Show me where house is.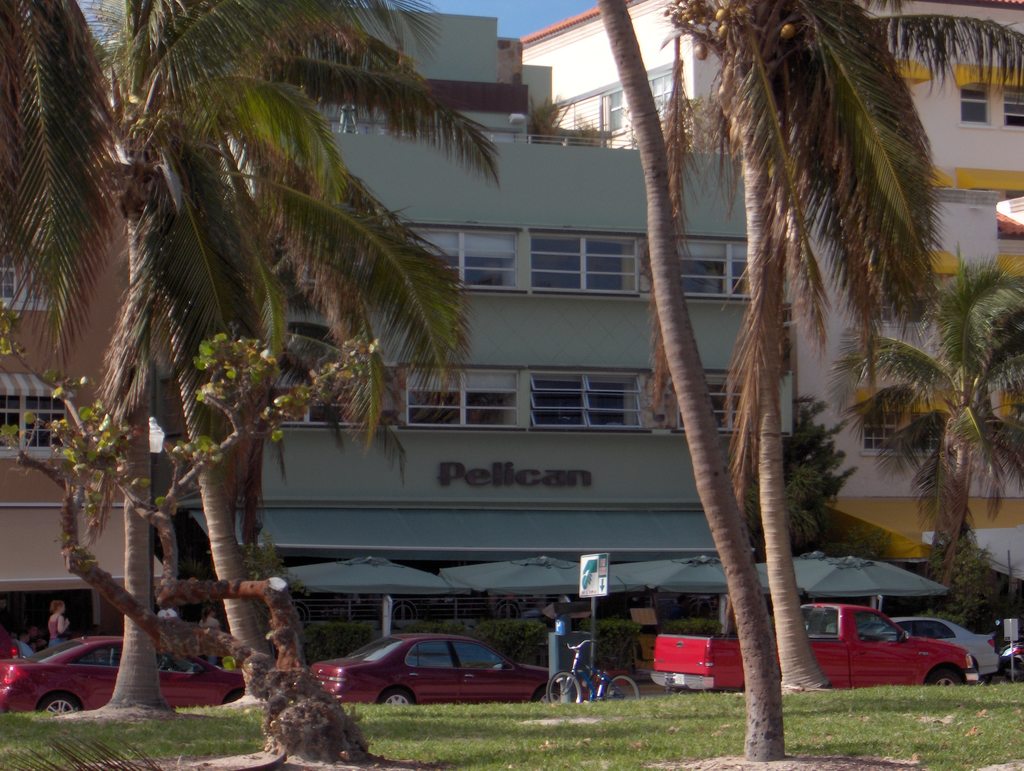
house is at {"left": 520, "top": 0, "right": 1023, "bottom": 562}.
